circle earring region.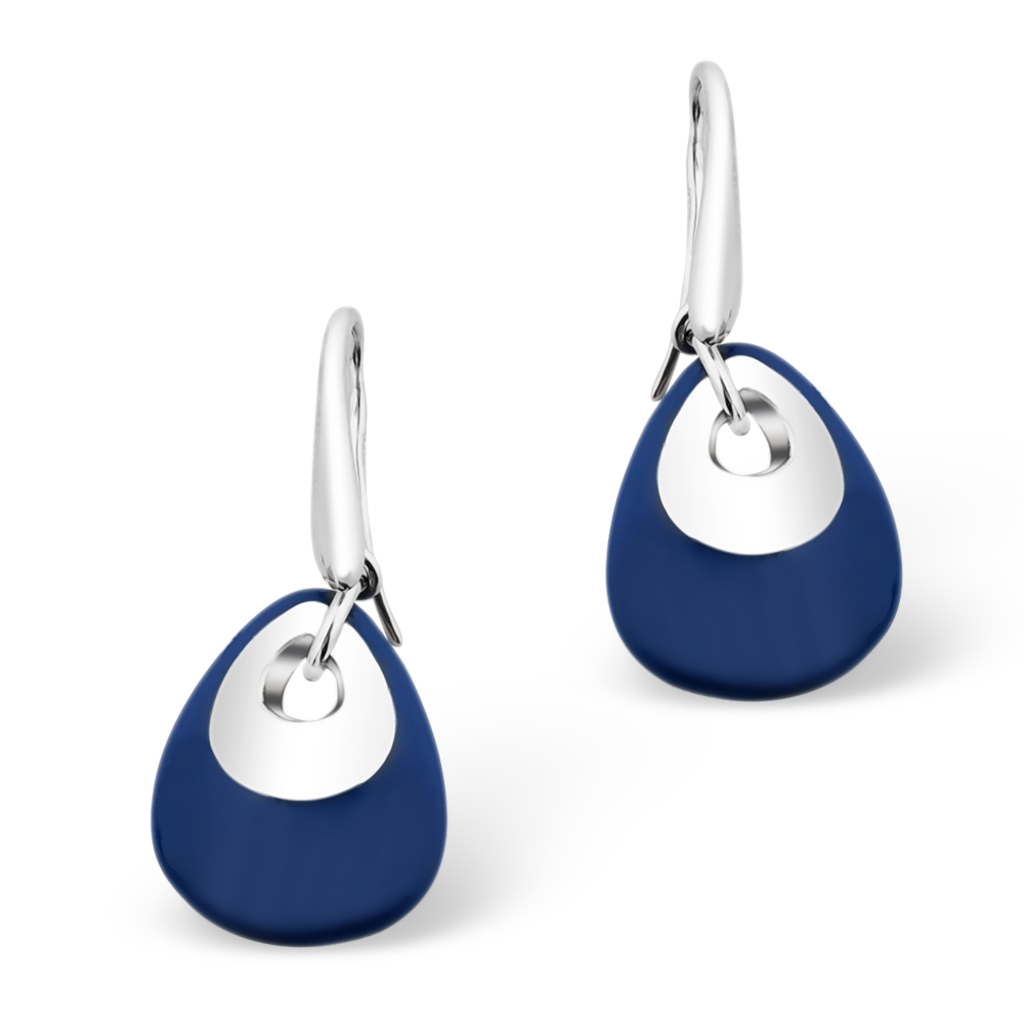
Region: detection(153, 305, 447, 948).
